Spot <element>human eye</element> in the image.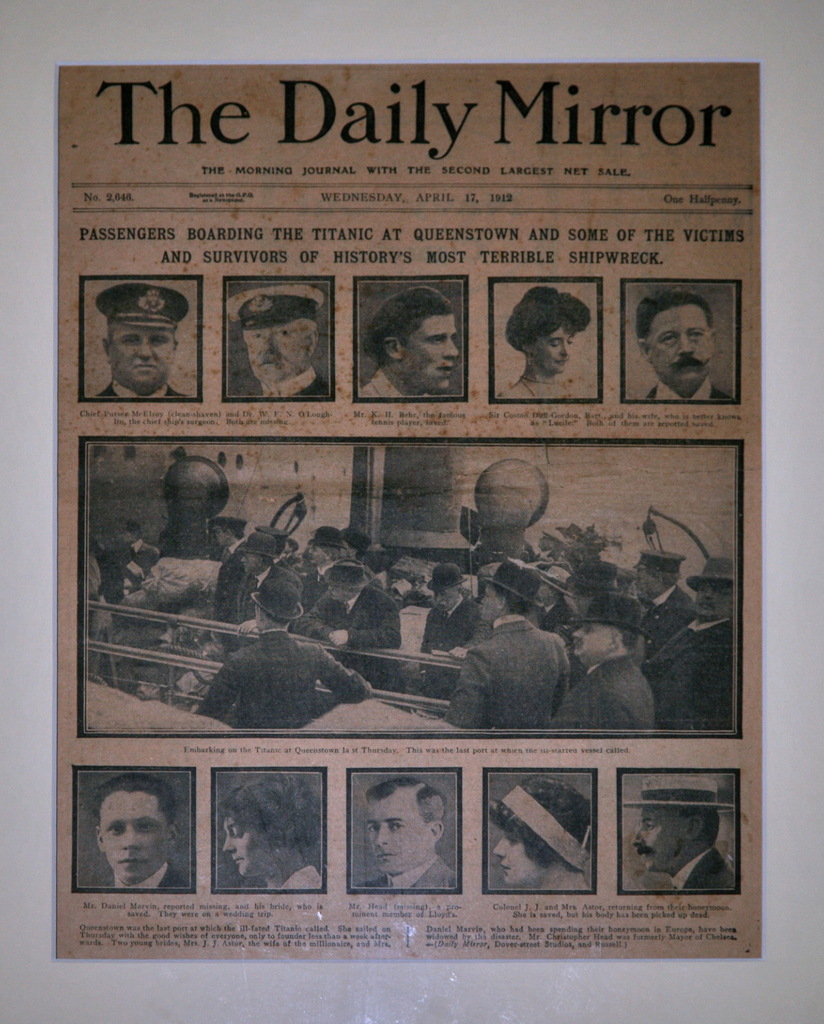
<element>human eye</element> found at bbox=(137, 814, 158, 840).
